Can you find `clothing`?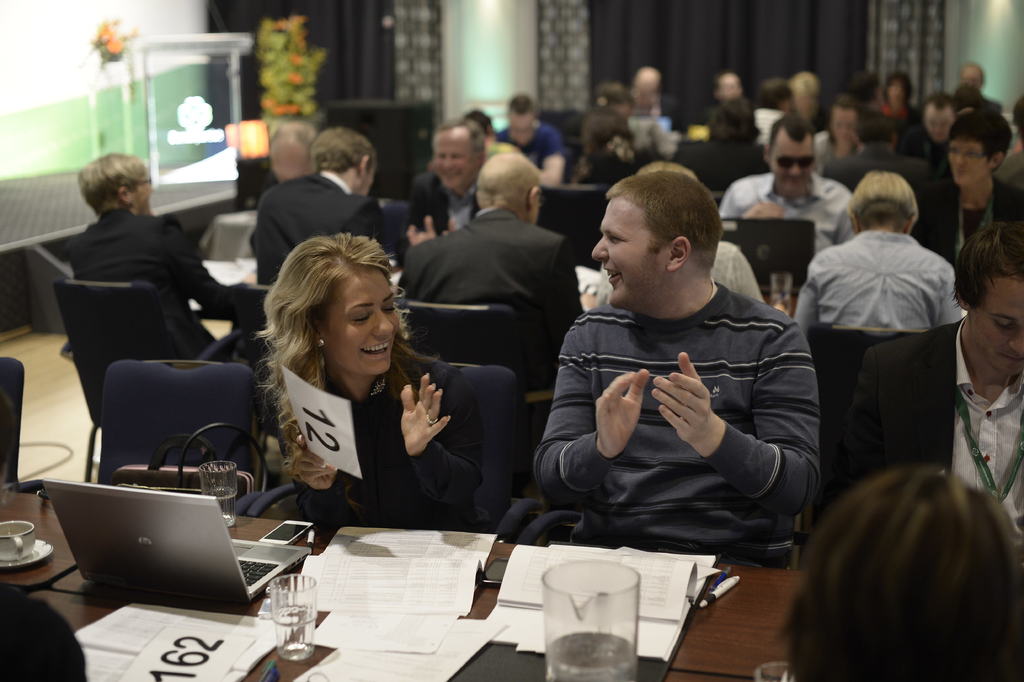
Yes, bounding box: rect(521, 284, 796, 565).
